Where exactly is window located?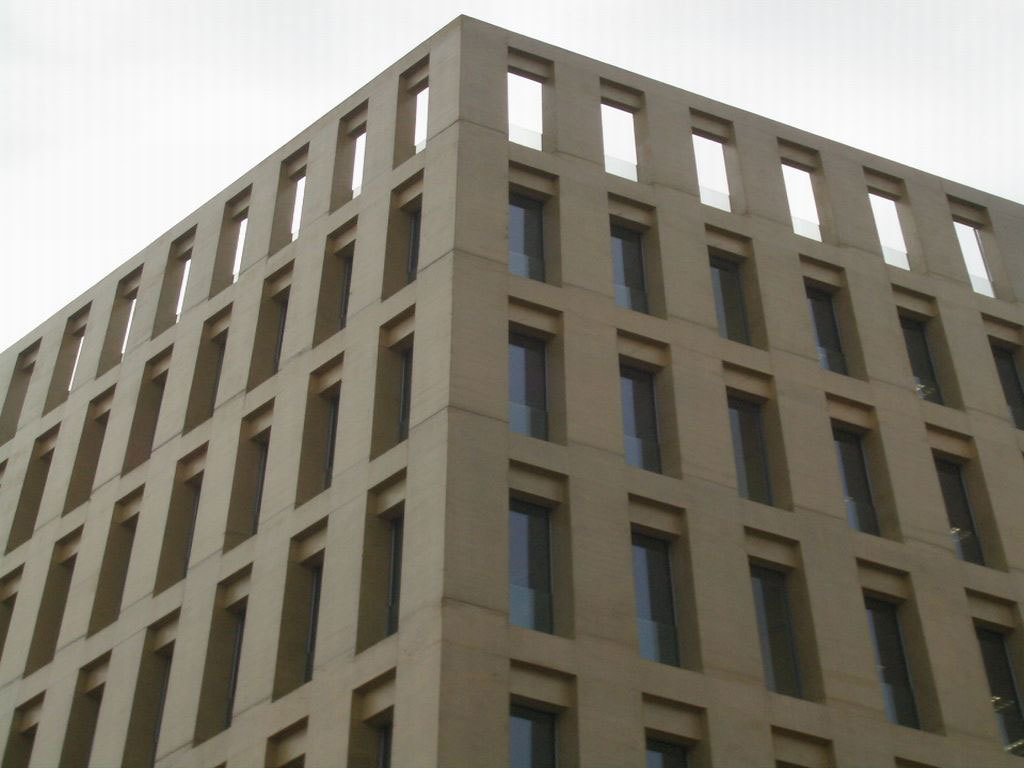
Its bounding box is select_region(505, 485, 555, 633).
